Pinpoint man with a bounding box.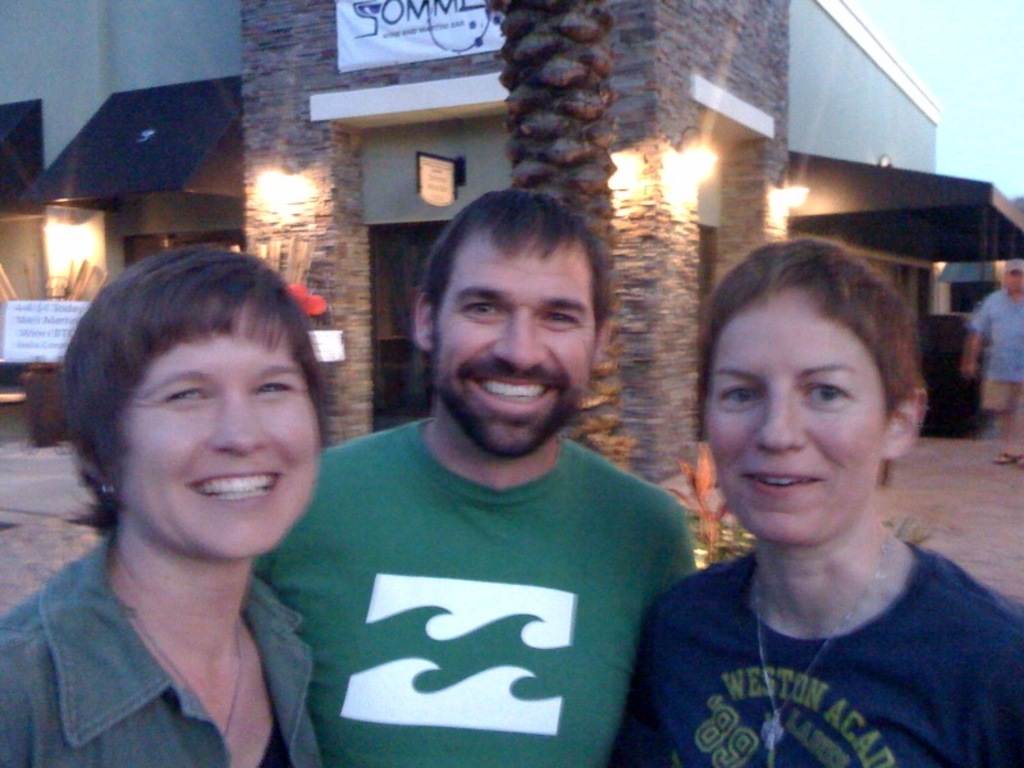
(242, 188, 735, 762).
